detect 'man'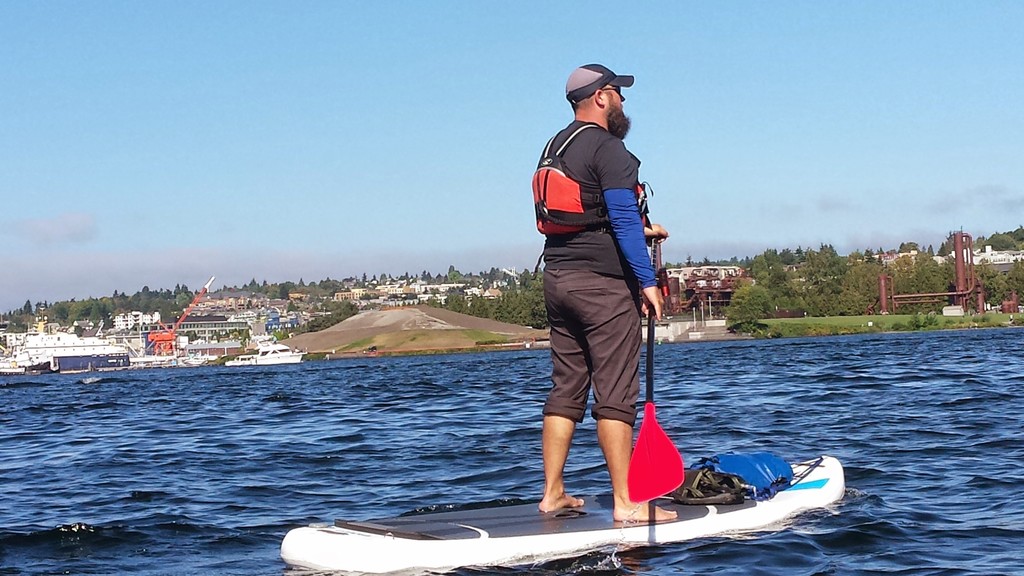
(x1=532, y1=57, x2=684, y2=531)
